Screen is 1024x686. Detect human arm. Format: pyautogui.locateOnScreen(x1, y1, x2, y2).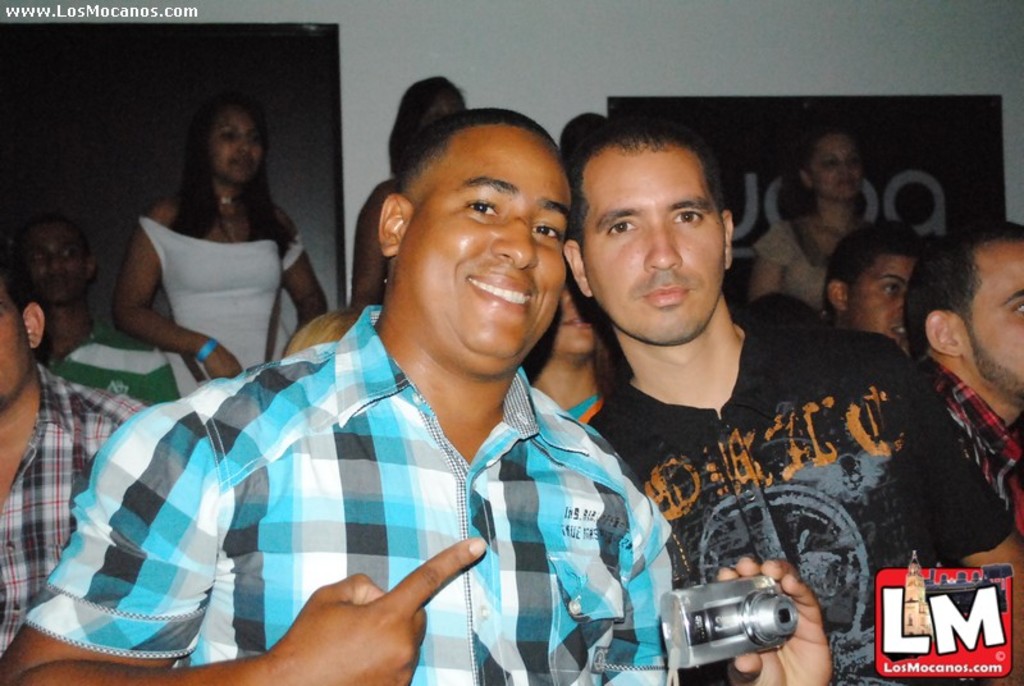
pyautogui.locateOnScreen(746, 219, 796, 302).
